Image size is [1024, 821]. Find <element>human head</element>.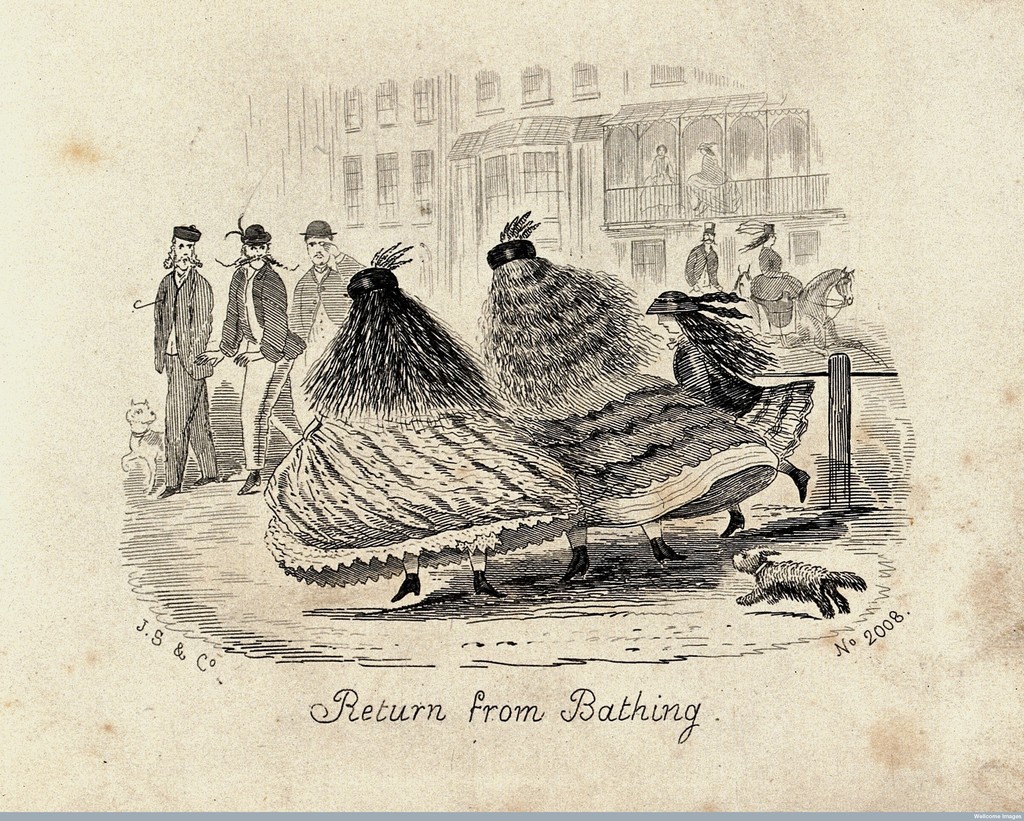
x1=241 y1=224 x2=271 y2=269.
